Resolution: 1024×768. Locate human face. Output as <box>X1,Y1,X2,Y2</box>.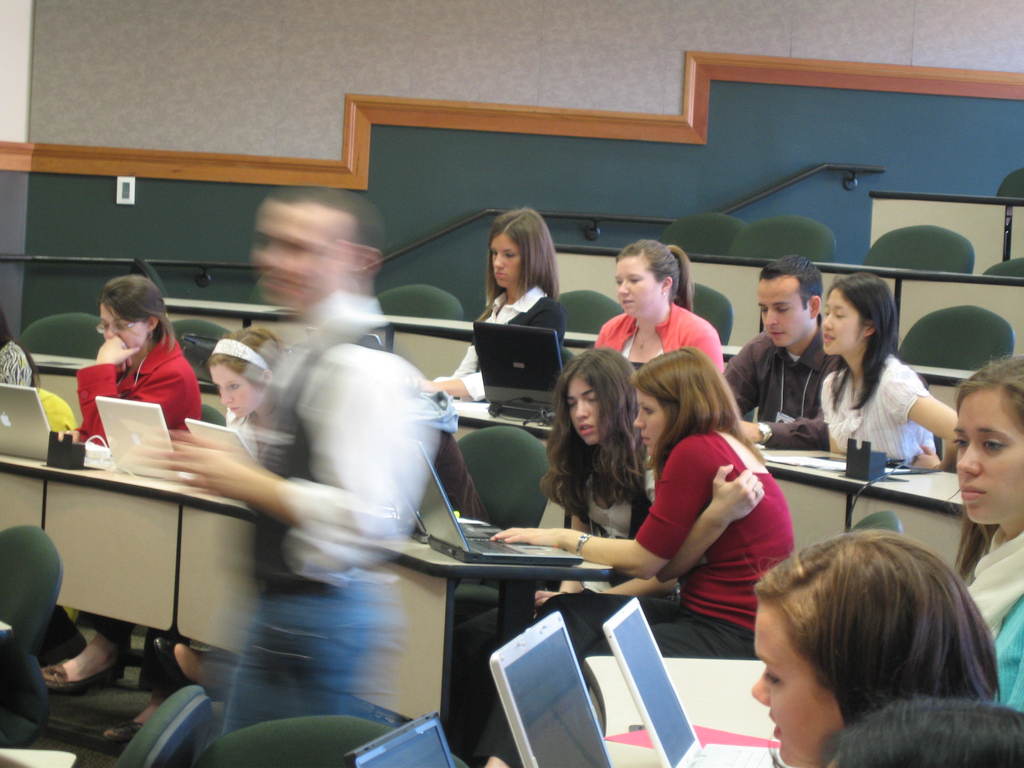
<box>614,252,660,311</box>.
